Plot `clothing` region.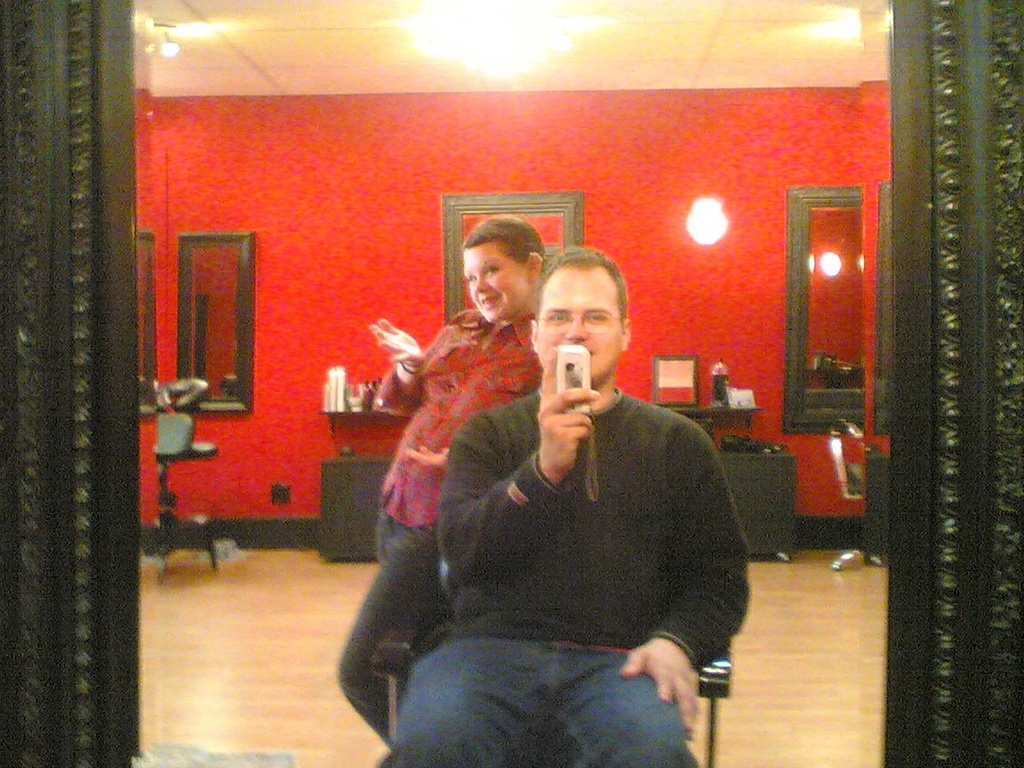
Plotted at {"left": 379, "top": 302, "right": 549, "bottom": 522}.
